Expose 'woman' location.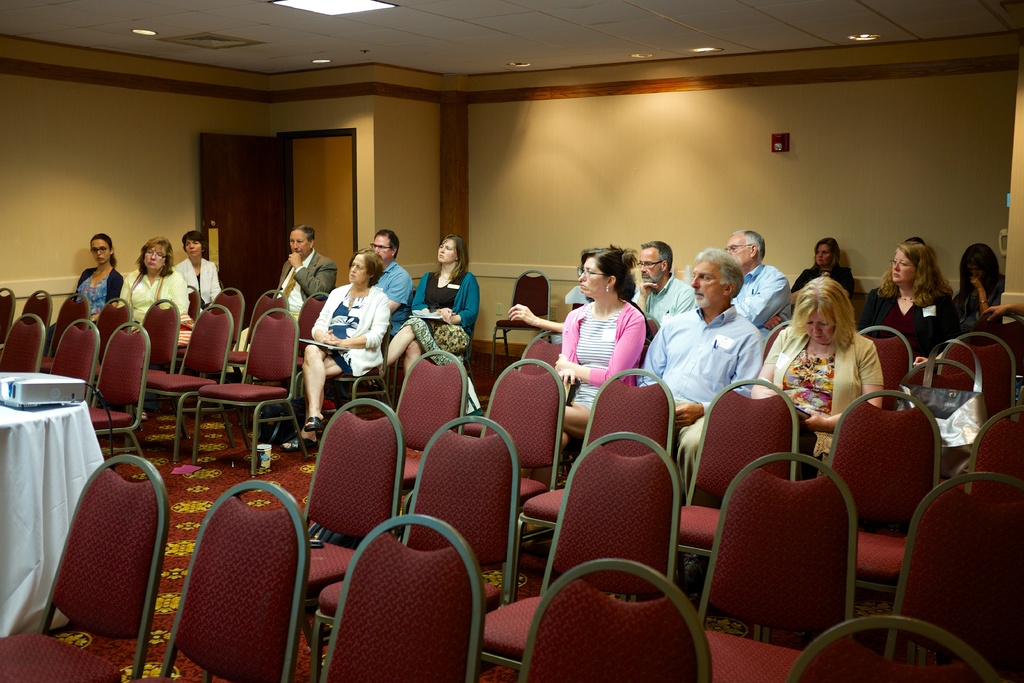
Exposed at (767,281,903,443).
